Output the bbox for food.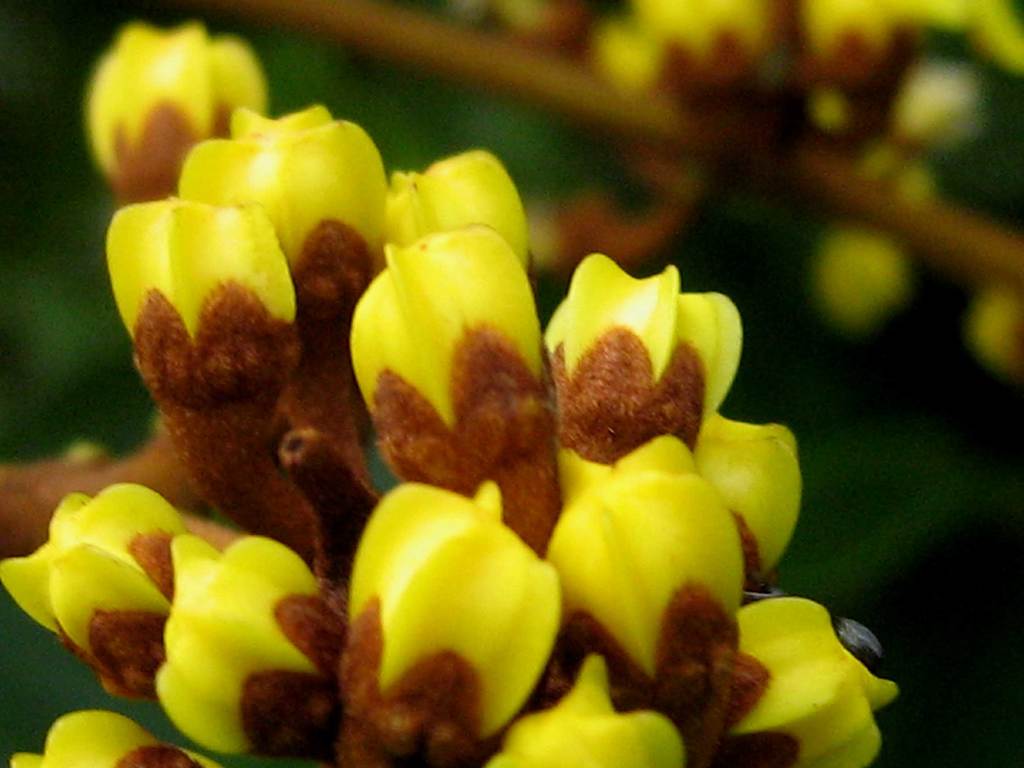
[left=552, top=245, right=735, bottom=476].
